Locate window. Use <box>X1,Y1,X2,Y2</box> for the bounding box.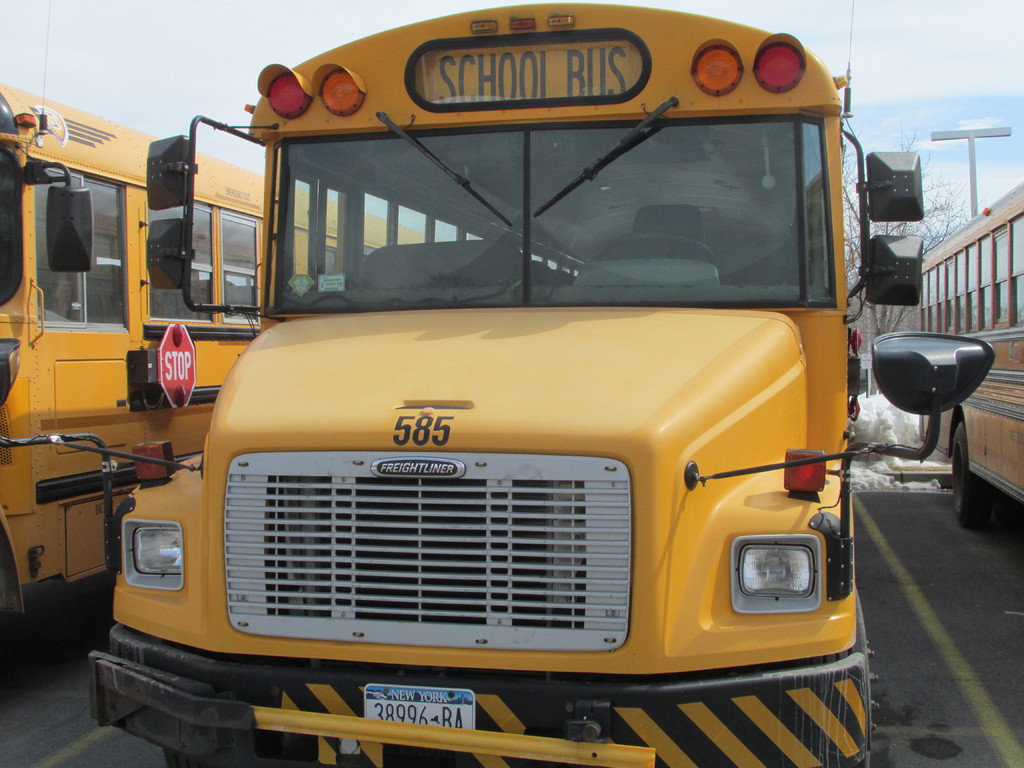
<box>150,204,257,324</box>.
